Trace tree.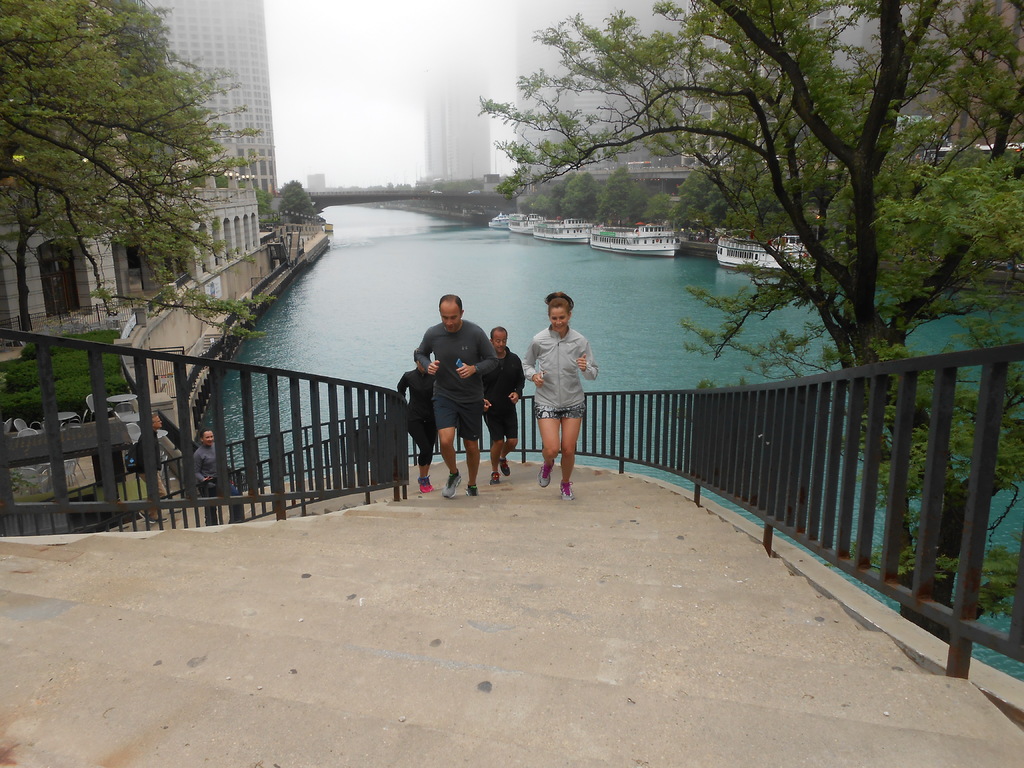
Traced to bbox=(257, 188, 275, 222).
